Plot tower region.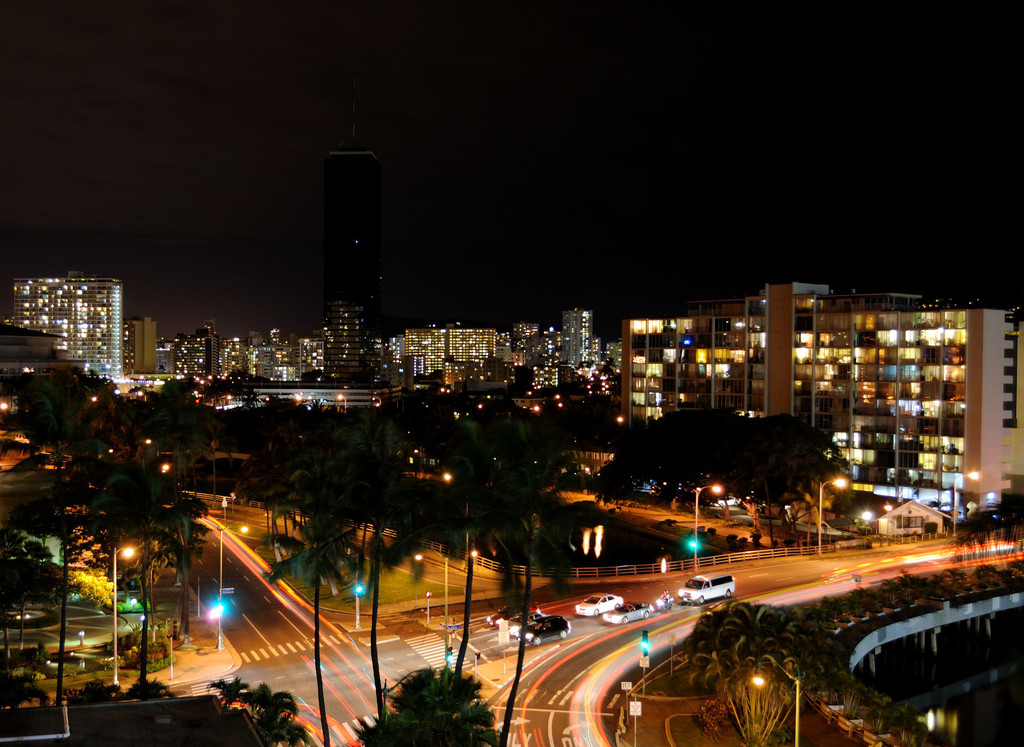
Plotted at (left=189, top=323, right=221, bottom=383).
